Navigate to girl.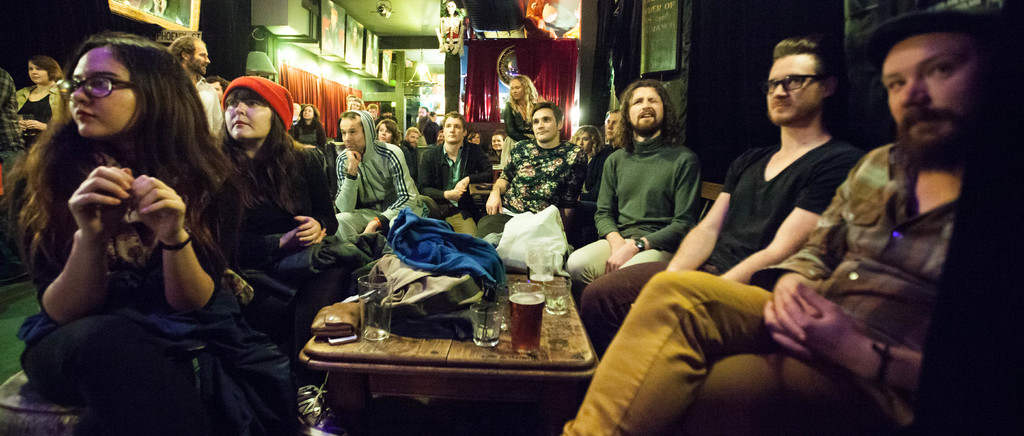
Navigation target: (0,29,296,435).
